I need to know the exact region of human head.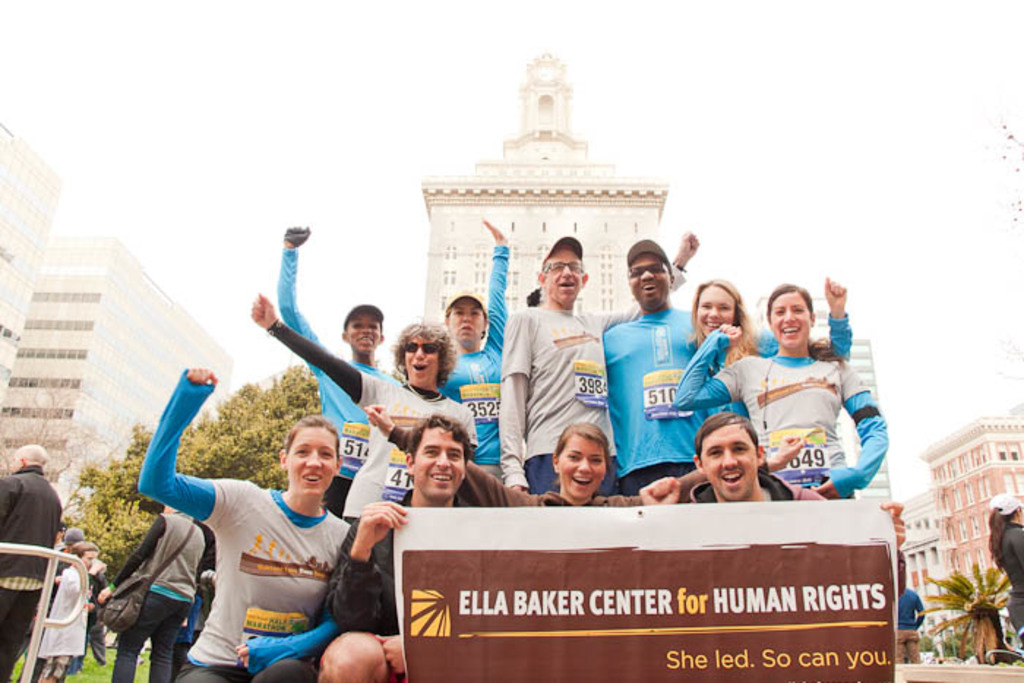
Region: 535, 244, 592, 309.
